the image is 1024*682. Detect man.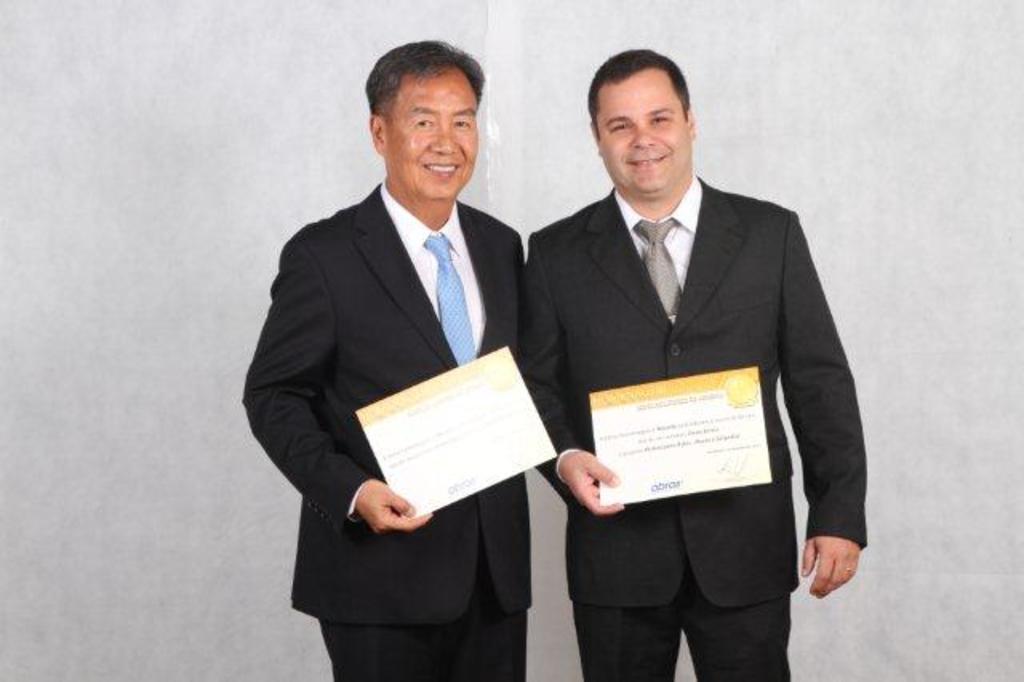
Detection: <bbox>243, 38, 530, 680</bbox>.
